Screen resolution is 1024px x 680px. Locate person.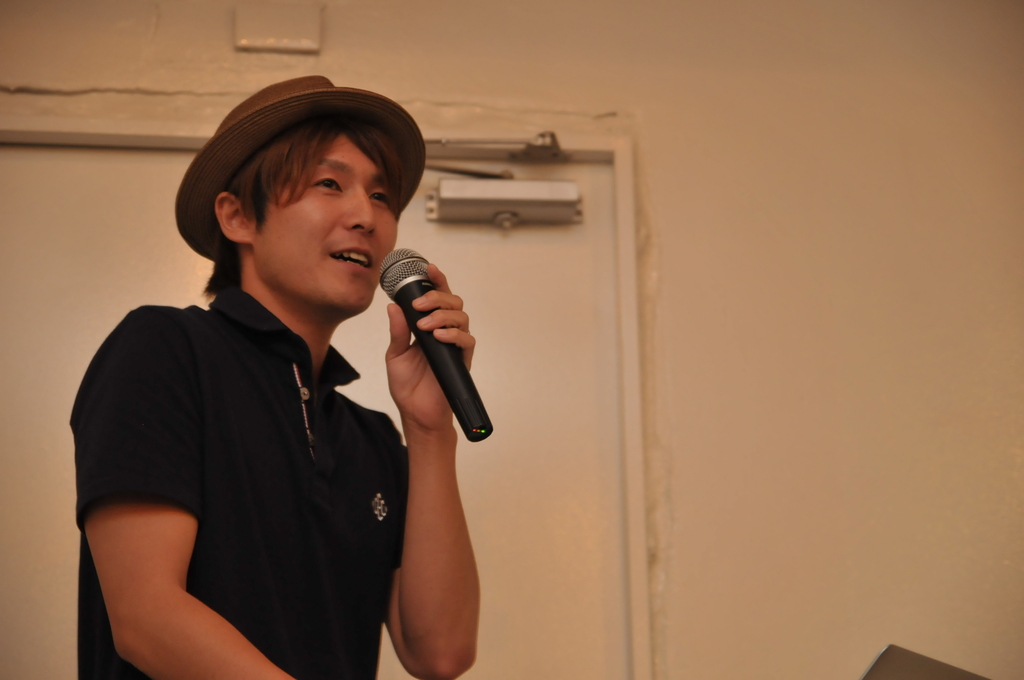
[x1=66, y1=71, x2=504, y2=679].
